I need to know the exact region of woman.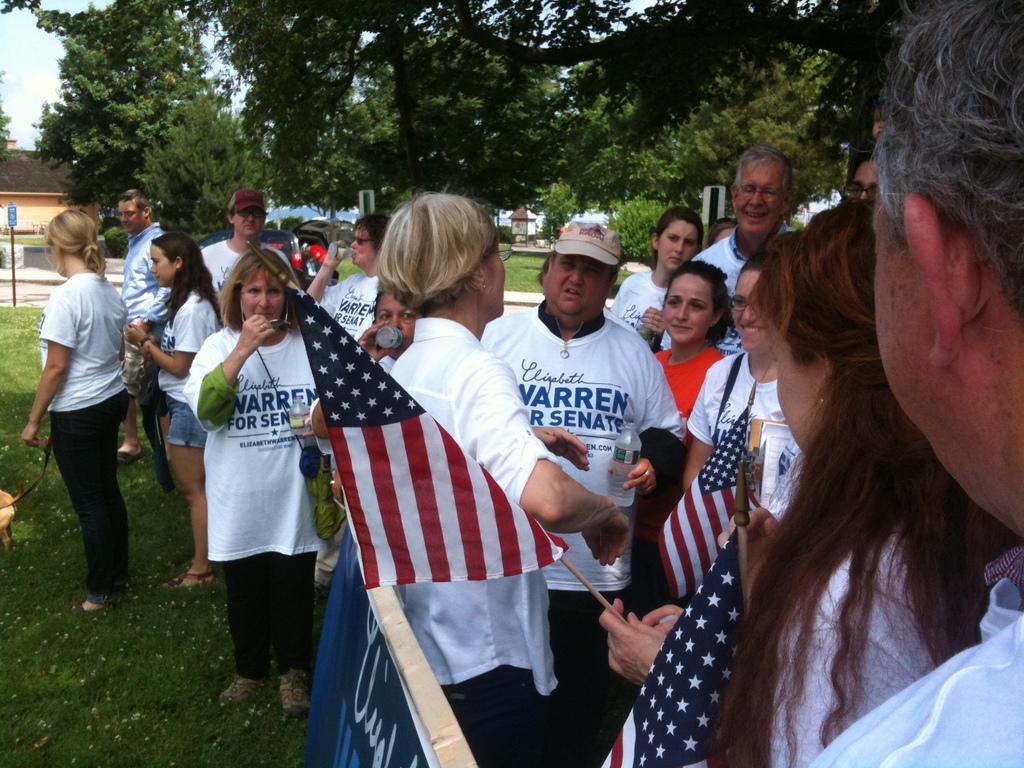
Region: [x1=680, y1=252, x2=801, y2=492].
